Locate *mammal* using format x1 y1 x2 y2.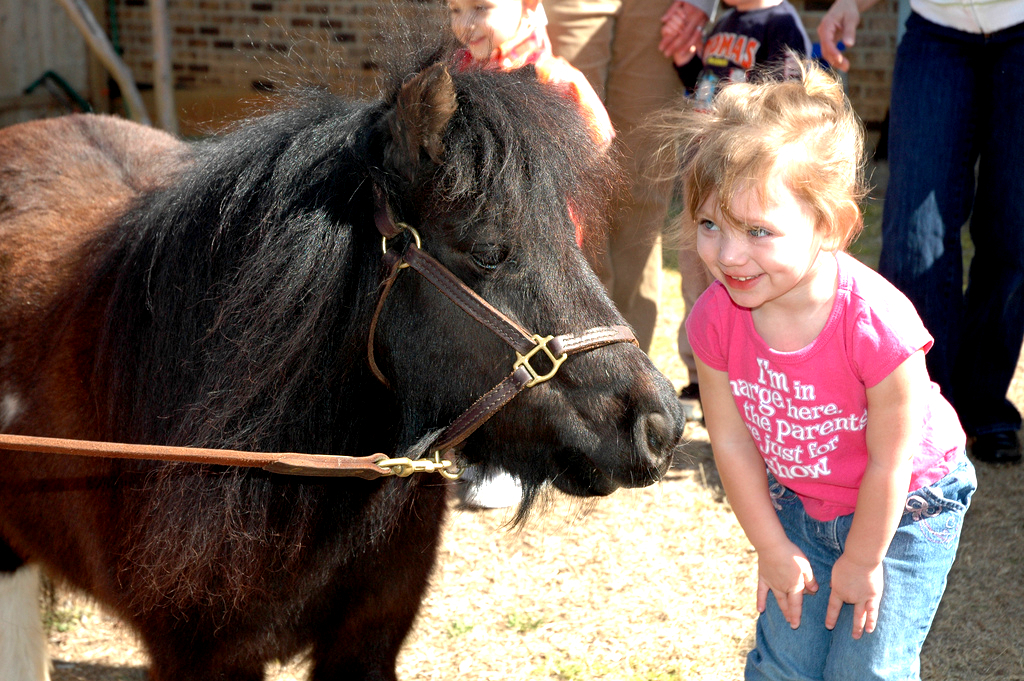
542 0 718 348.
